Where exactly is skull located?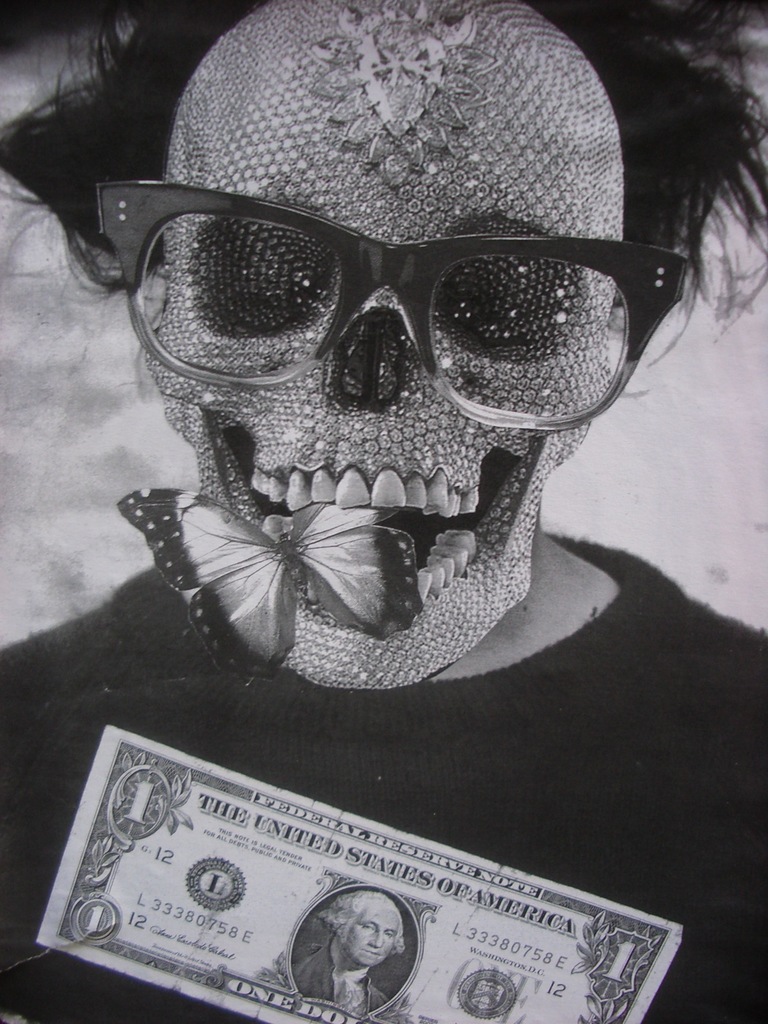
Its bounding box is {"left": 156, "top": 0, "right": 637, "bottom": 698}.
